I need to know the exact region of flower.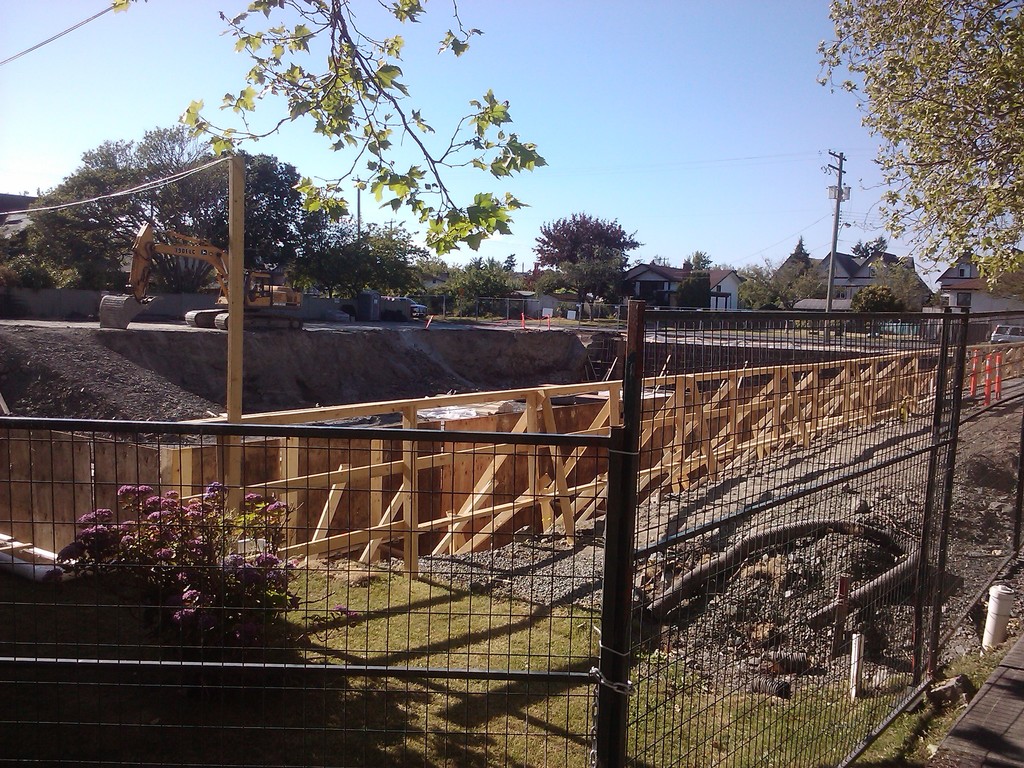
Region: (337,604,362,628).
